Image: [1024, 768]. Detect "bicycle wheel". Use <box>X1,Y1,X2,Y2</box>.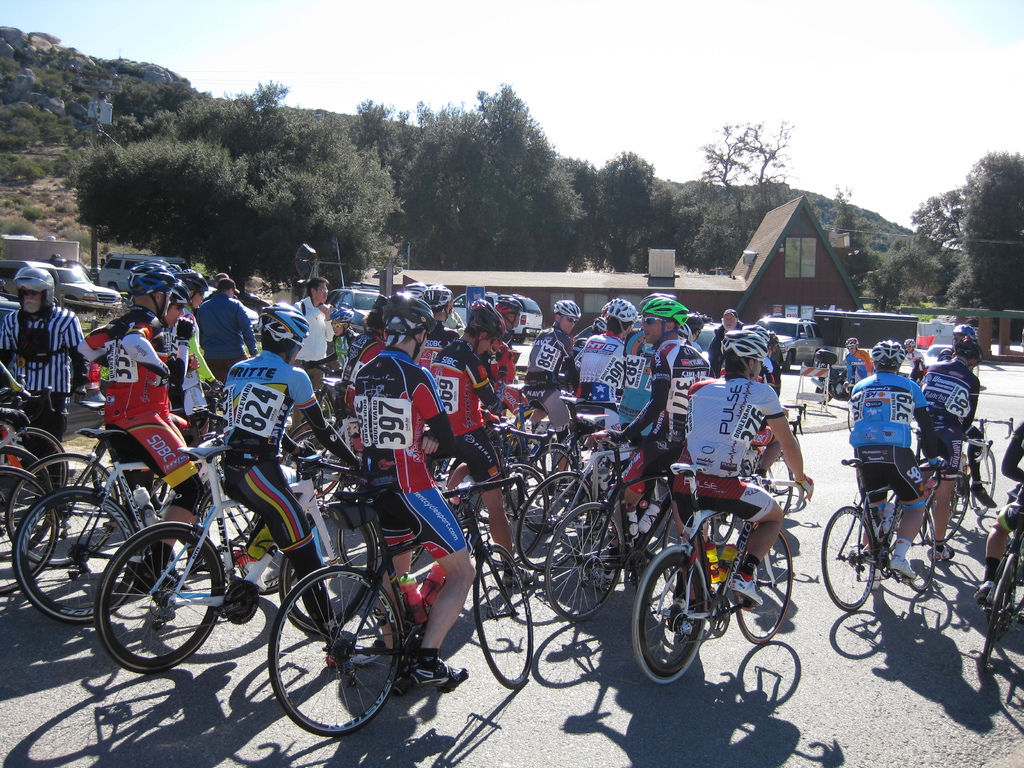
<box>0,447,49,558</box>.
